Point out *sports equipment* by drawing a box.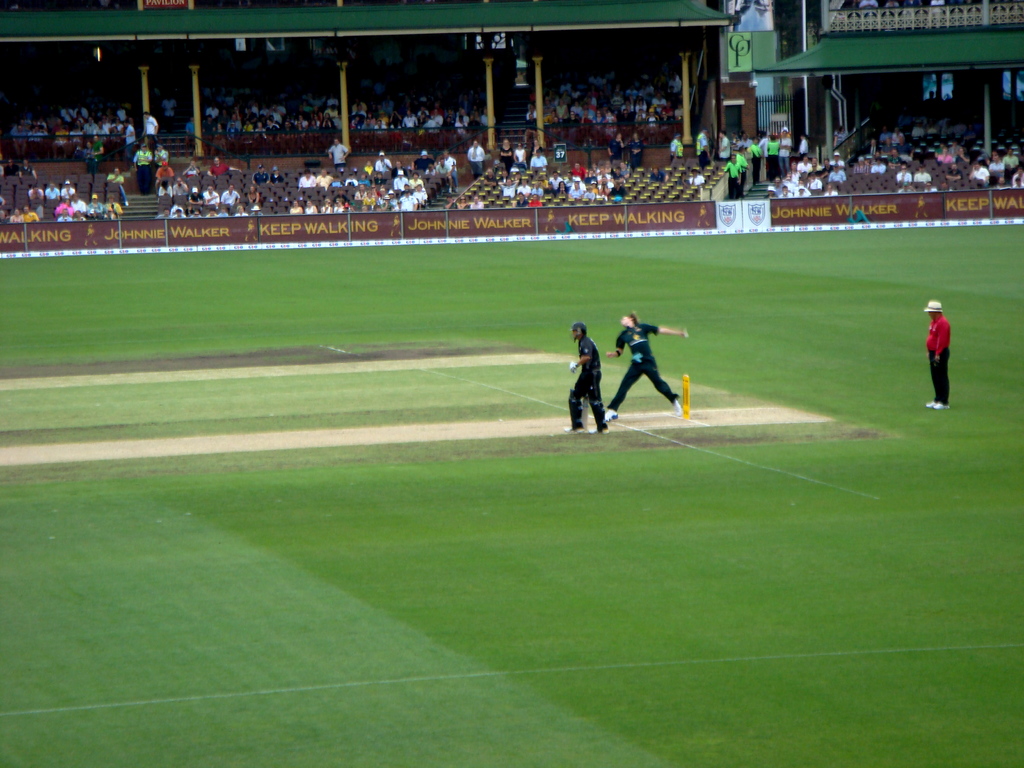
569 360 579 373.
